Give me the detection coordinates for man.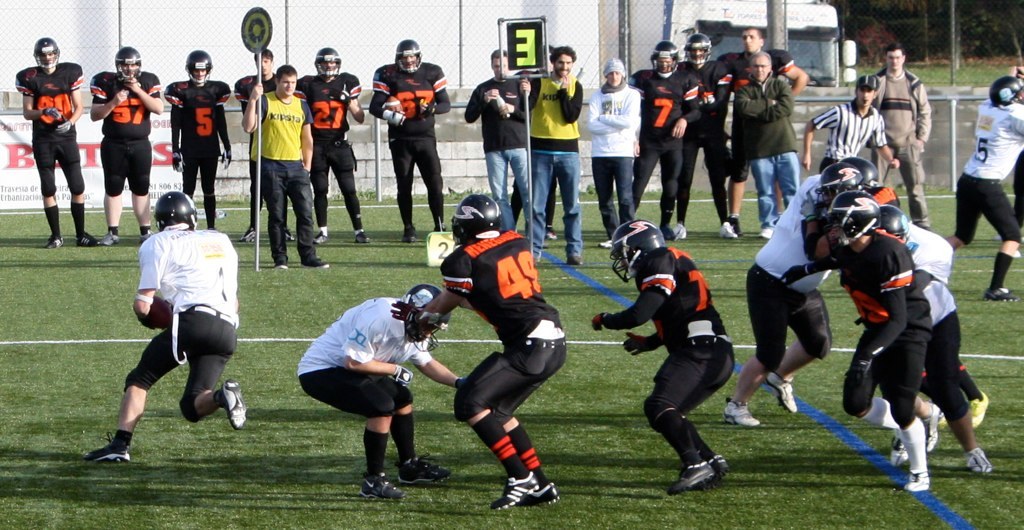
100 178 245 457.
